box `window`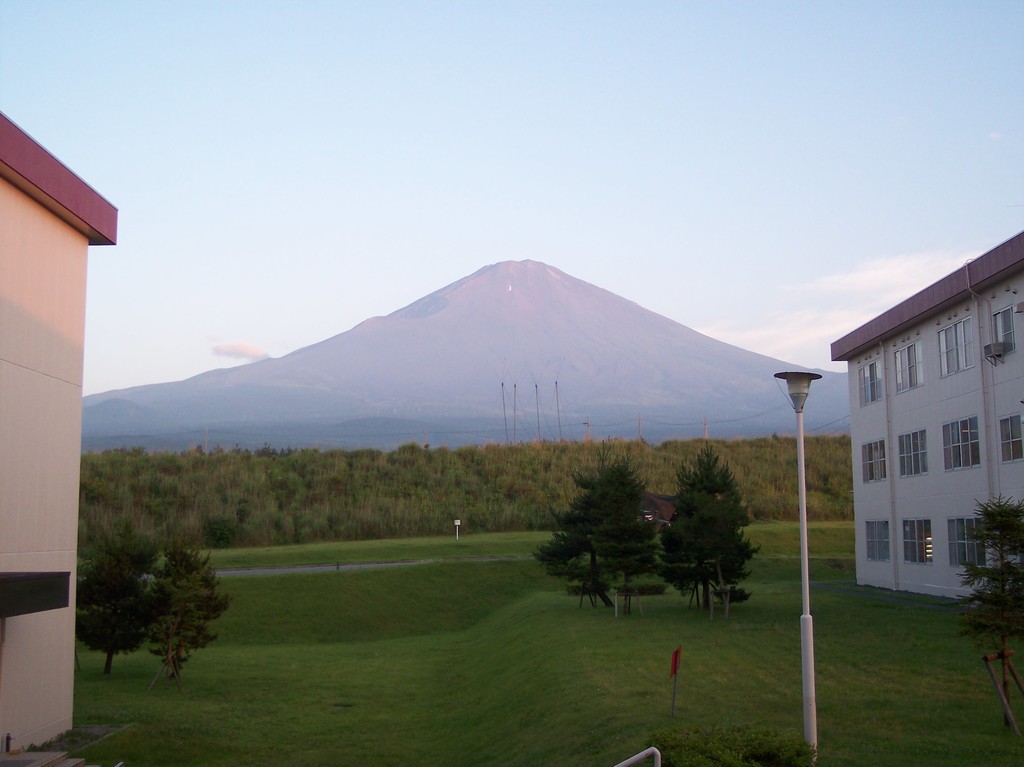
[991, 303, 1014, 357]
